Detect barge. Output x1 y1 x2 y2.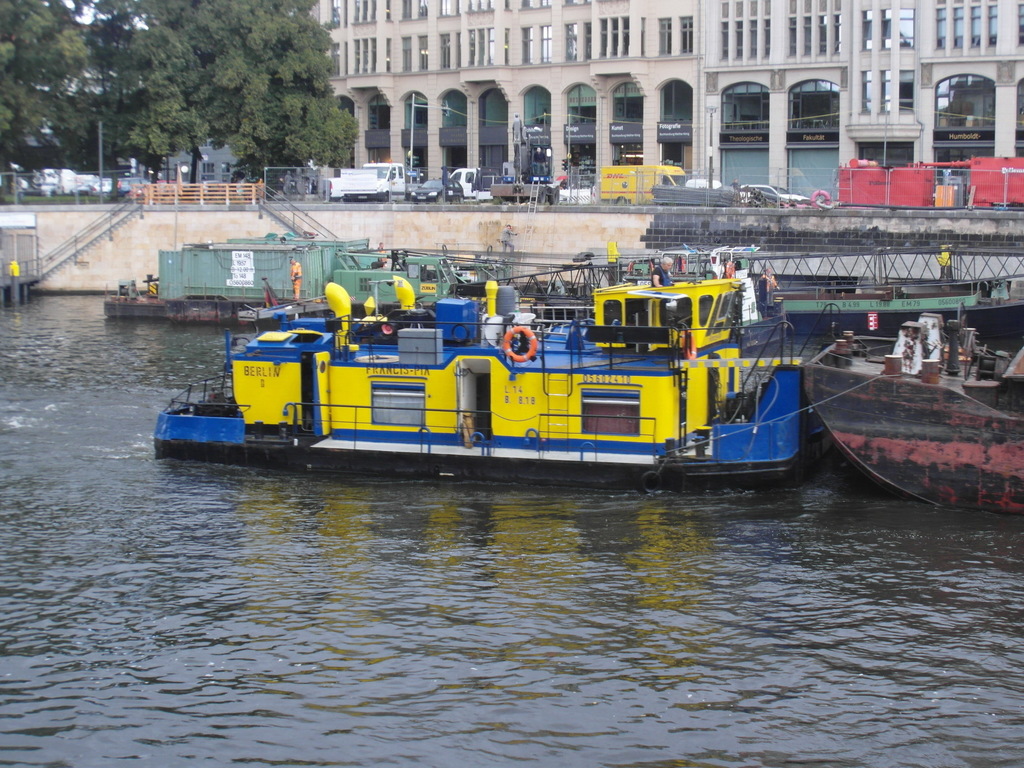
104 231 513 324.
